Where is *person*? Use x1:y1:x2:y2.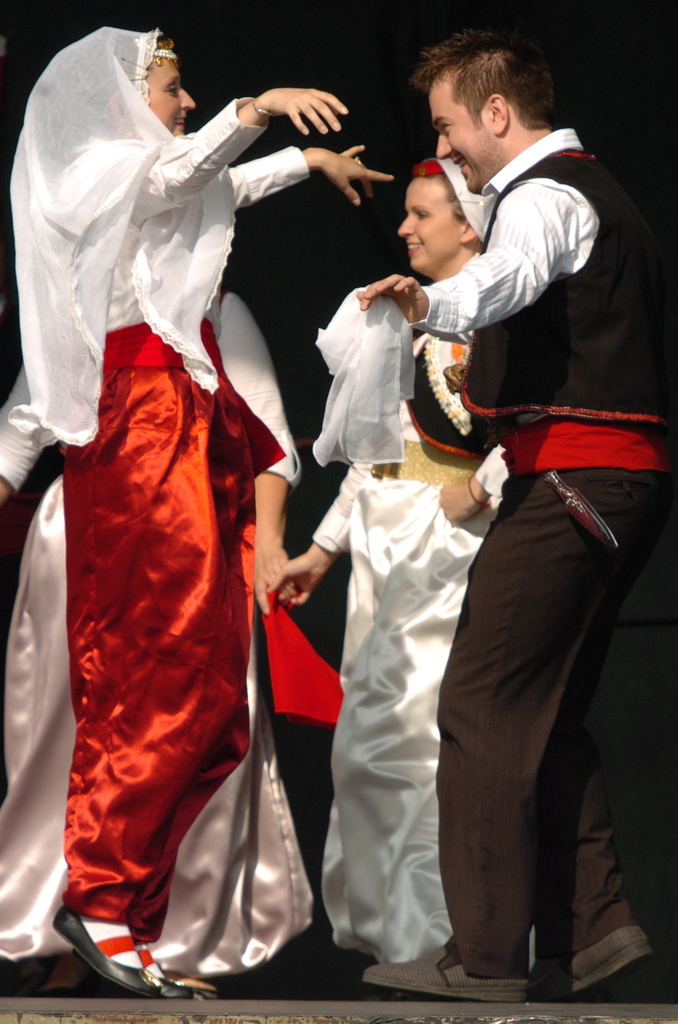
12:30:398:993.
